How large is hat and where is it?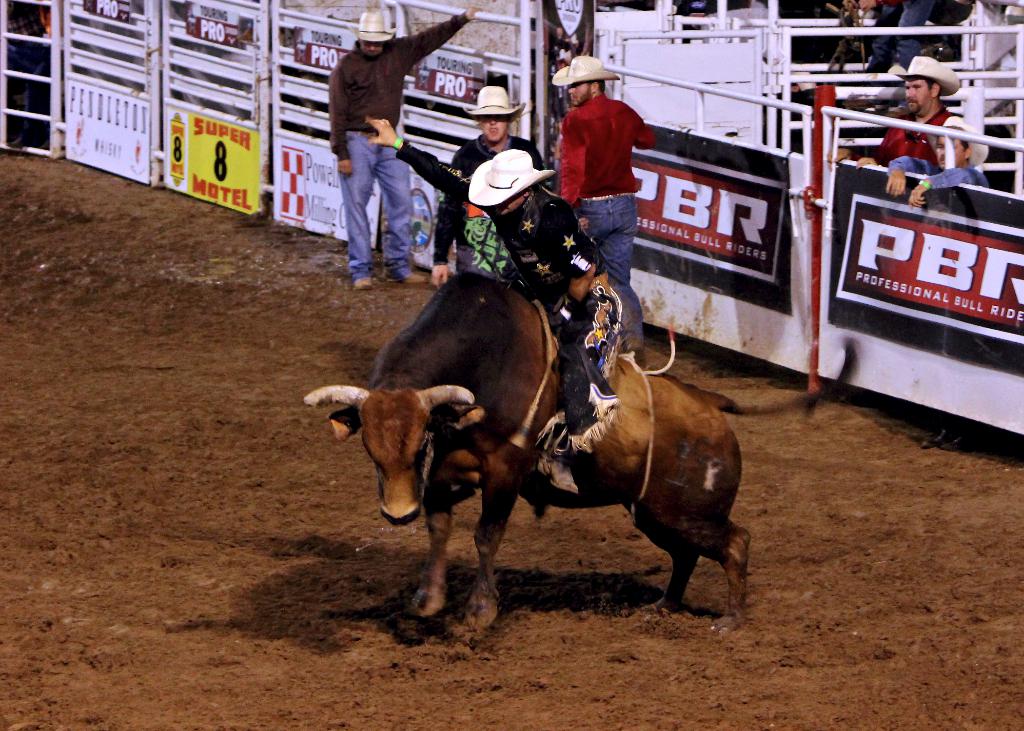
Bounding box: Rect(897, 55, 963, 95).
